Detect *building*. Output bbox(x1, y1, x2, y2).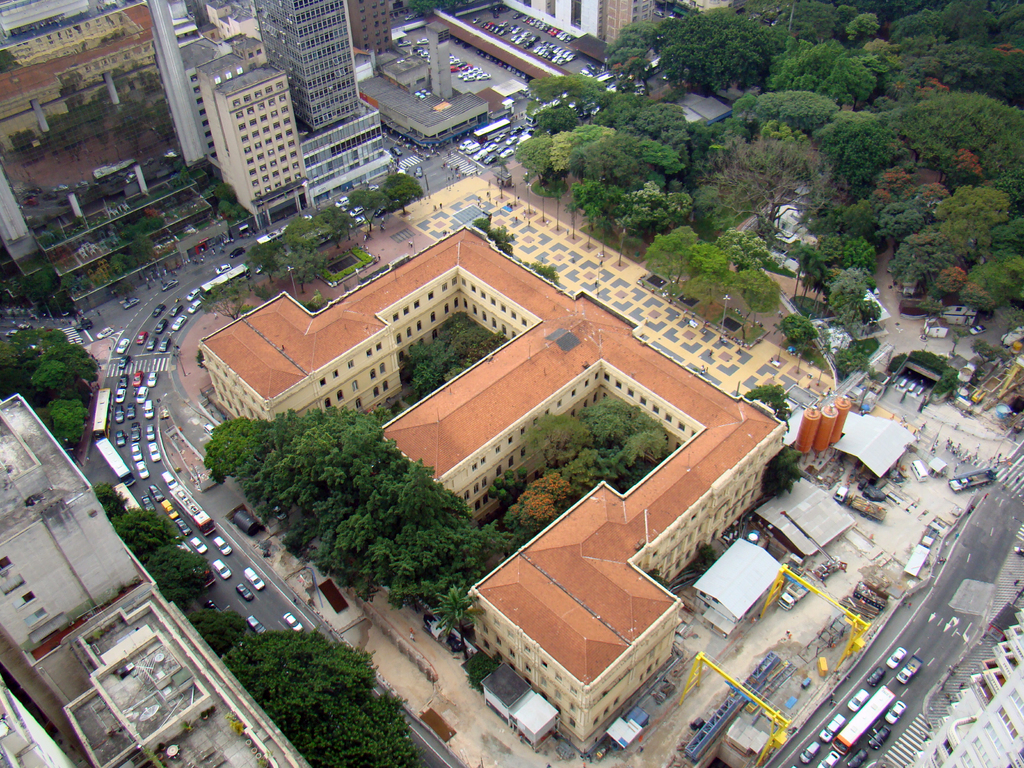
bbox(60, 582, 303, 767).
